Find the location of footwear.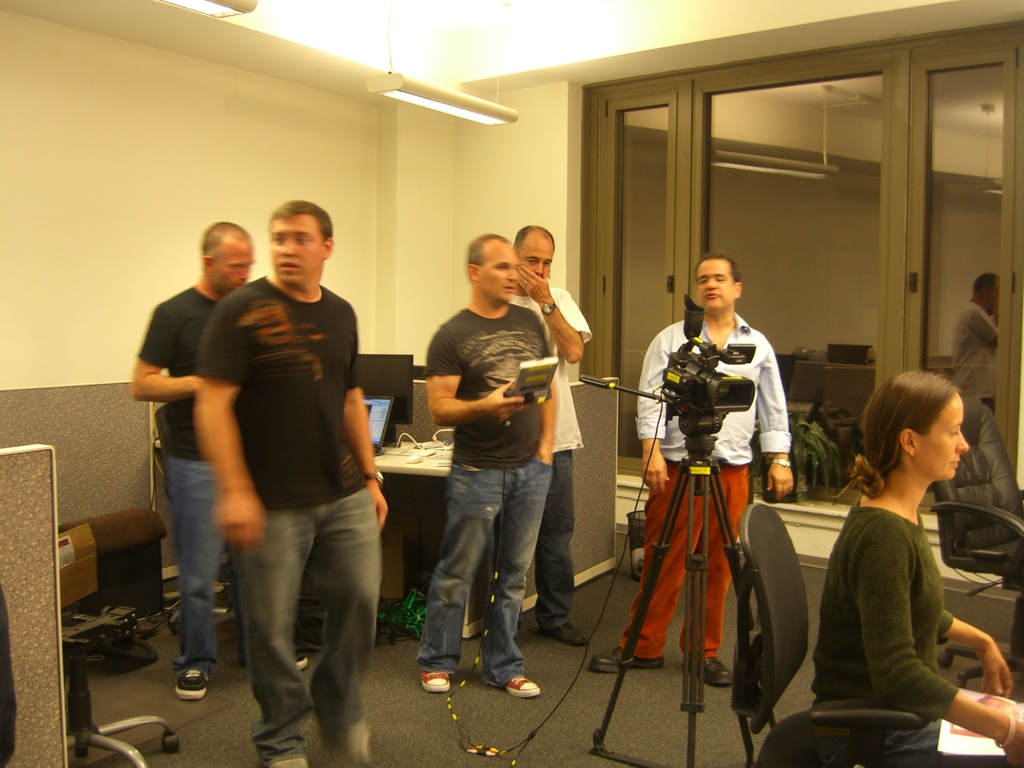
Location: (x1=176, y1=673, x2=217, y2=699).
